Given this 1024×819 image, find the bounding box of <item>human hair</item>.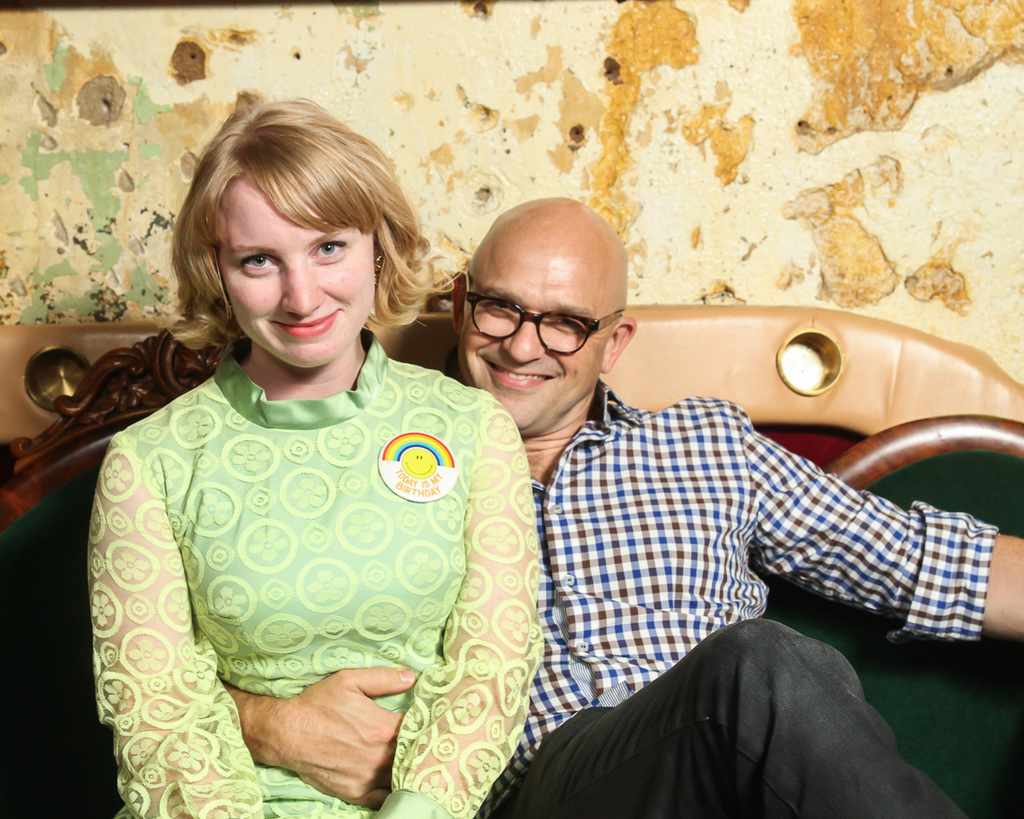
[left=154, top=93, right=426, bottom=386].
